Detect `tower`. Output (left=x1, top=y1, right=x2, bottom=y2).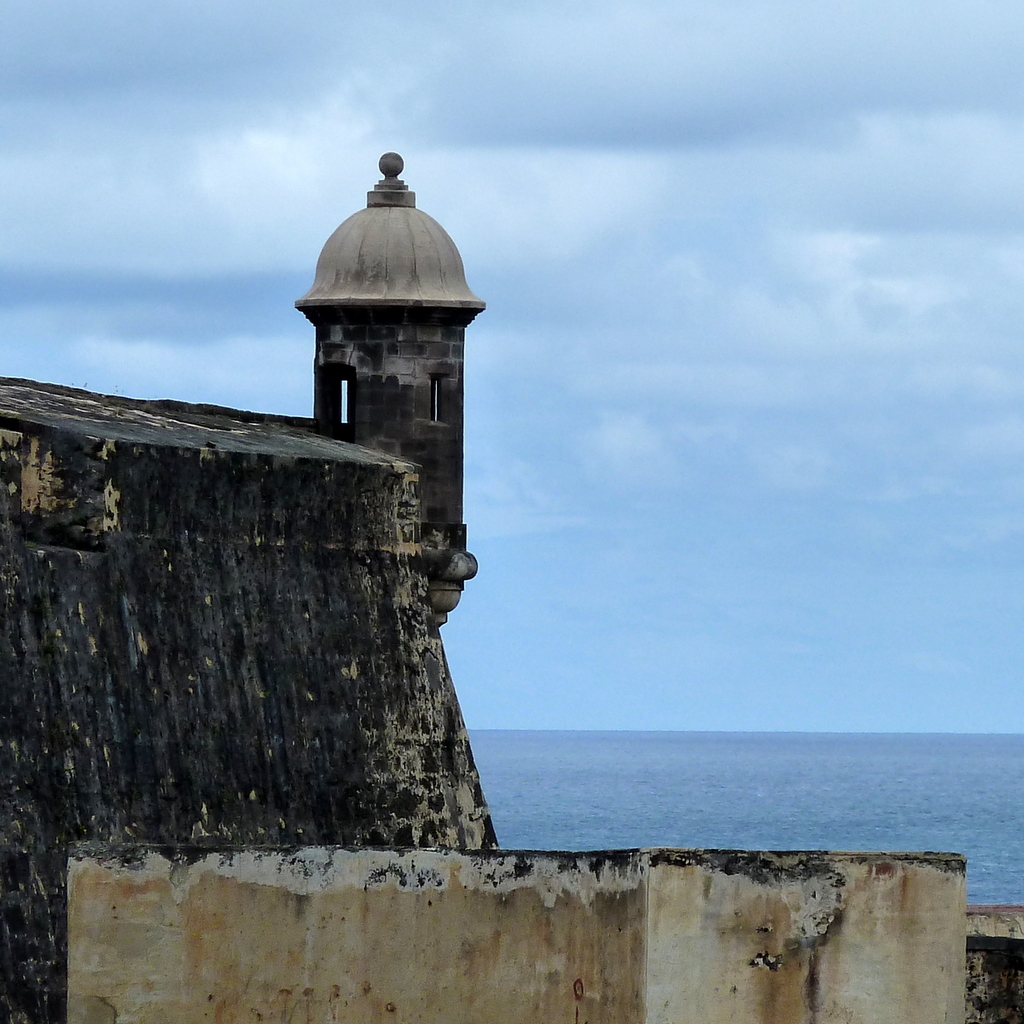
(left=291, top=145, right=498, bottom=610).
